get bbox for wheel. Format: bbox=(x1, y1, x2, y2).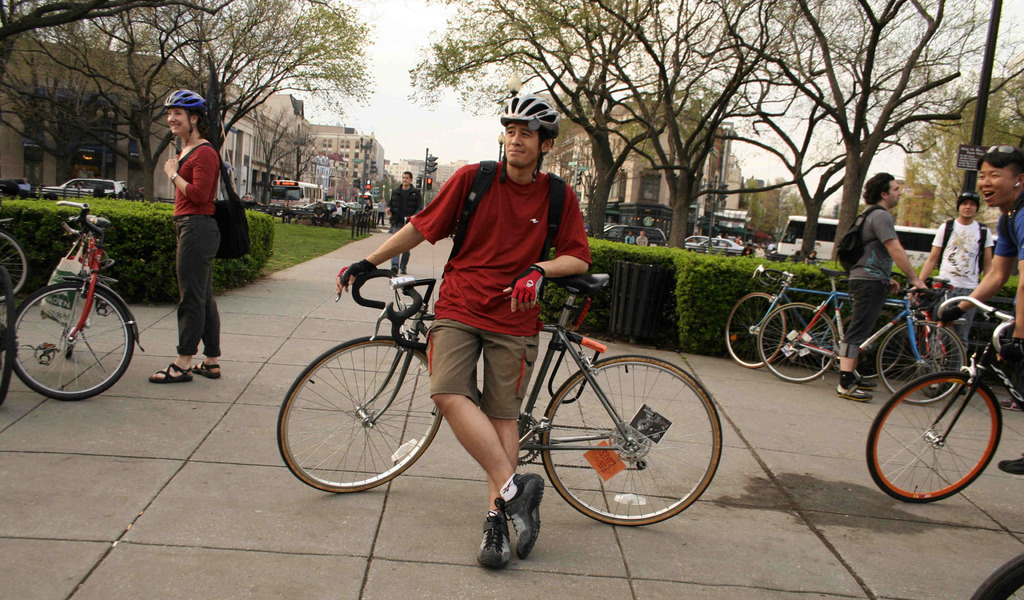
bbox=(724, 293, 783, 368).
